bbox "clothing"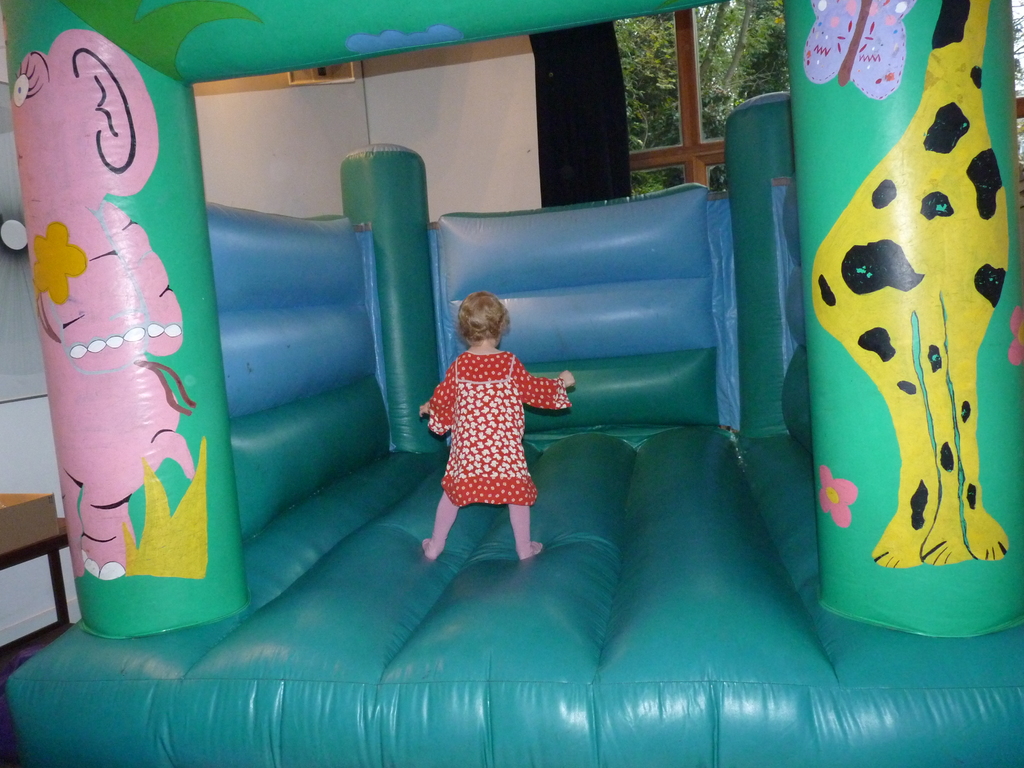
[424, 323, 556, 537]
